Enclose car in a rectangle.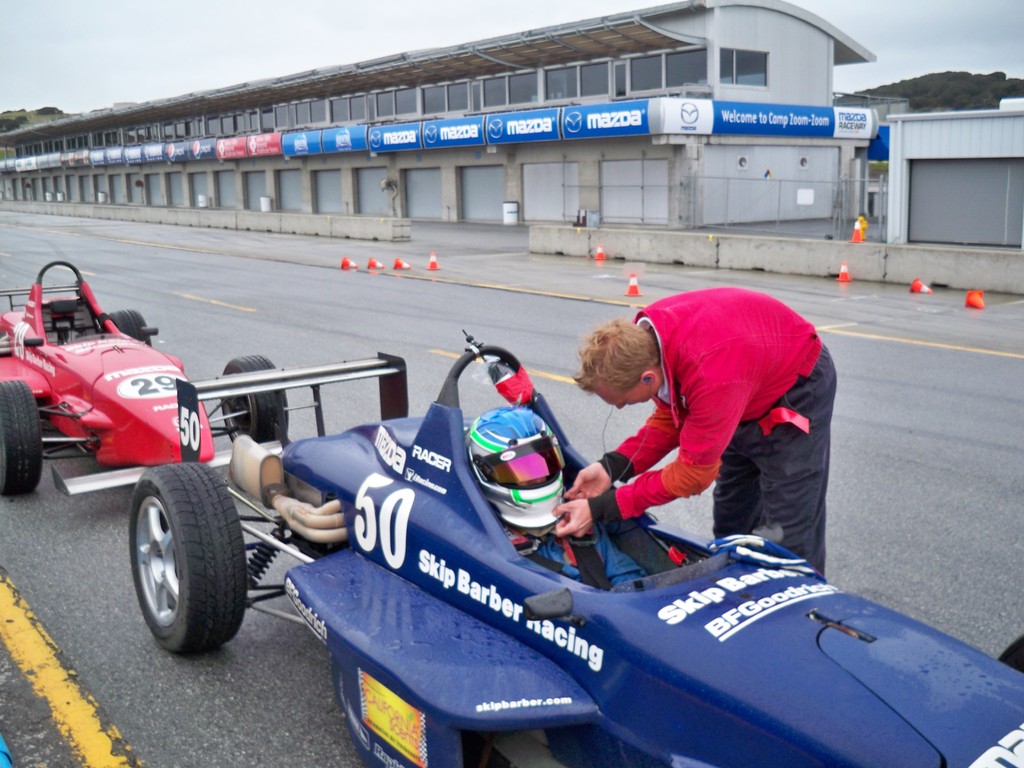
region(0, 259, 292, 502).
